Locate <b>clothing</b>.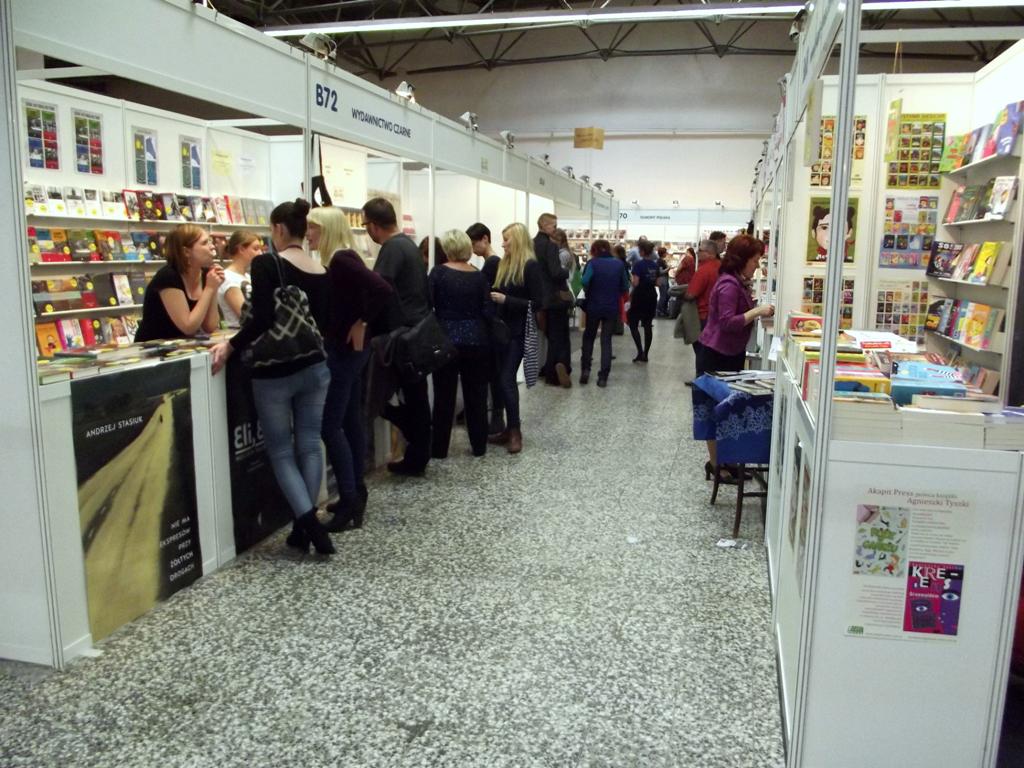
Bounding box: (432, 261, 482, 462).
